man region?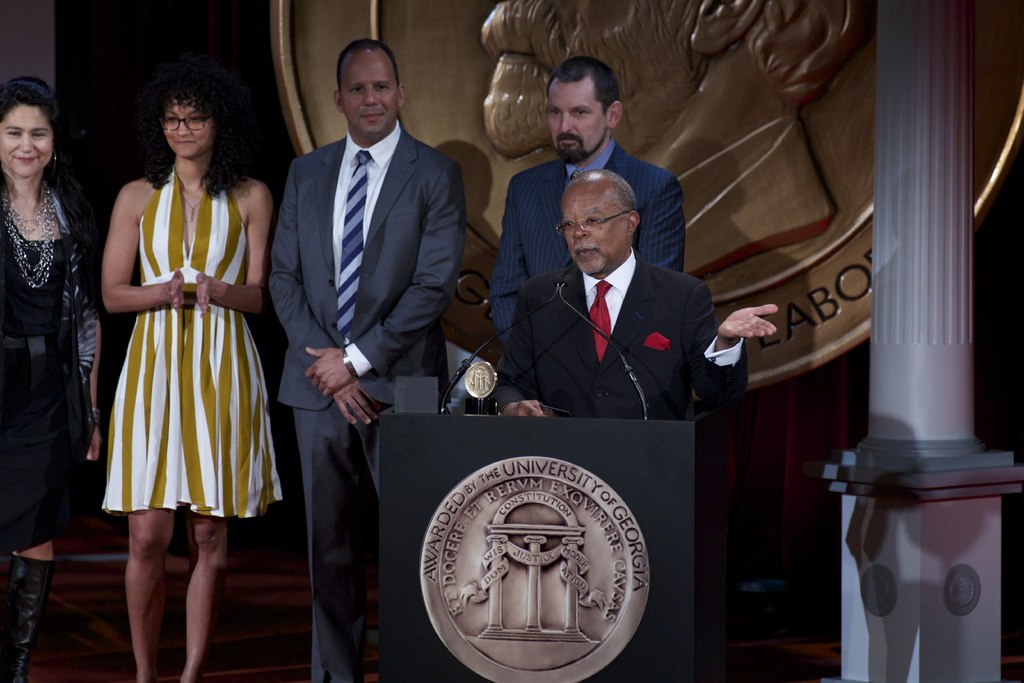
bbox=(488, 170, 776, 421)
